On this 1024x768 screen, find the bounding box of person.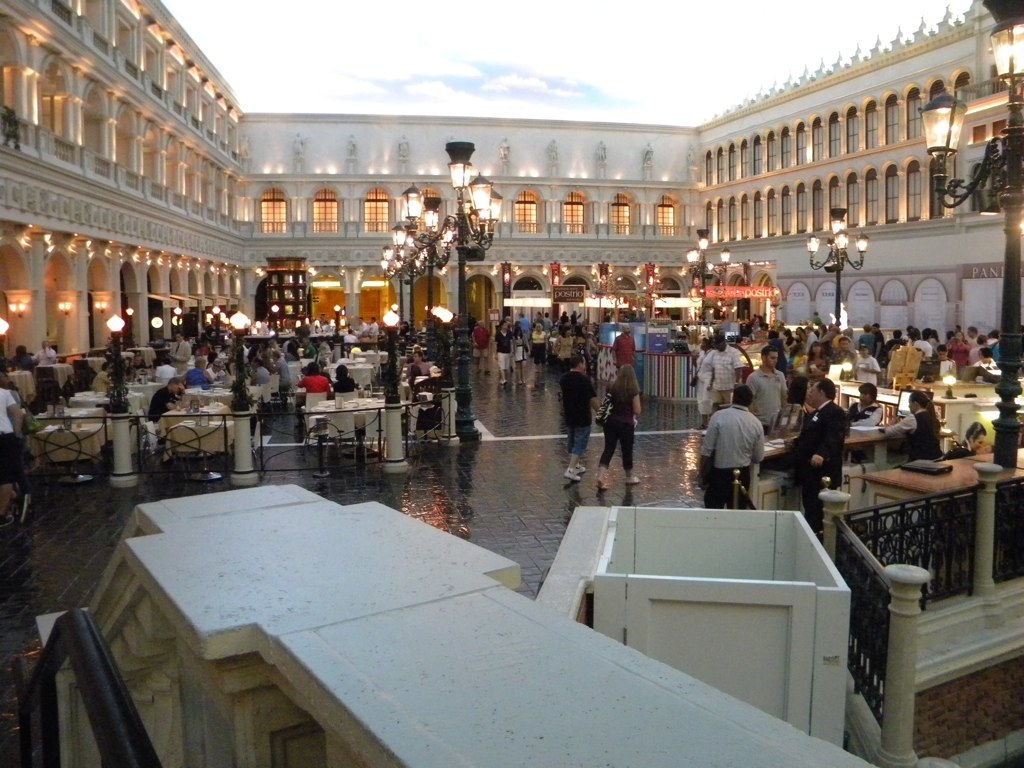
Bounding box: BBox(775, 374, 851, 528).
